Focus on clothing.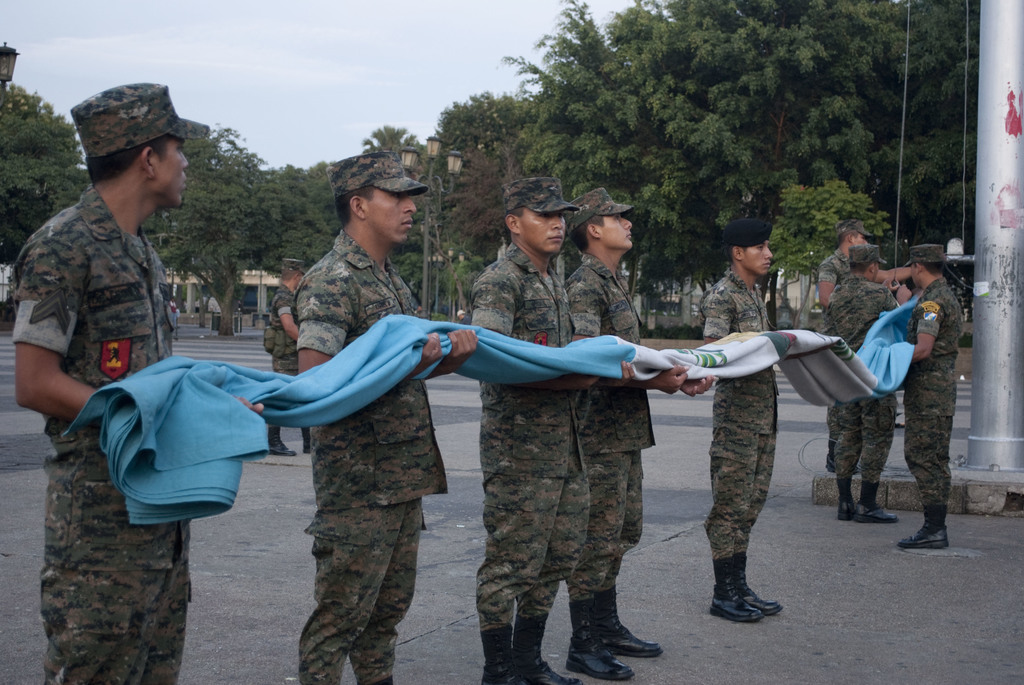
Focused at box(566, 248, 656, 600).
